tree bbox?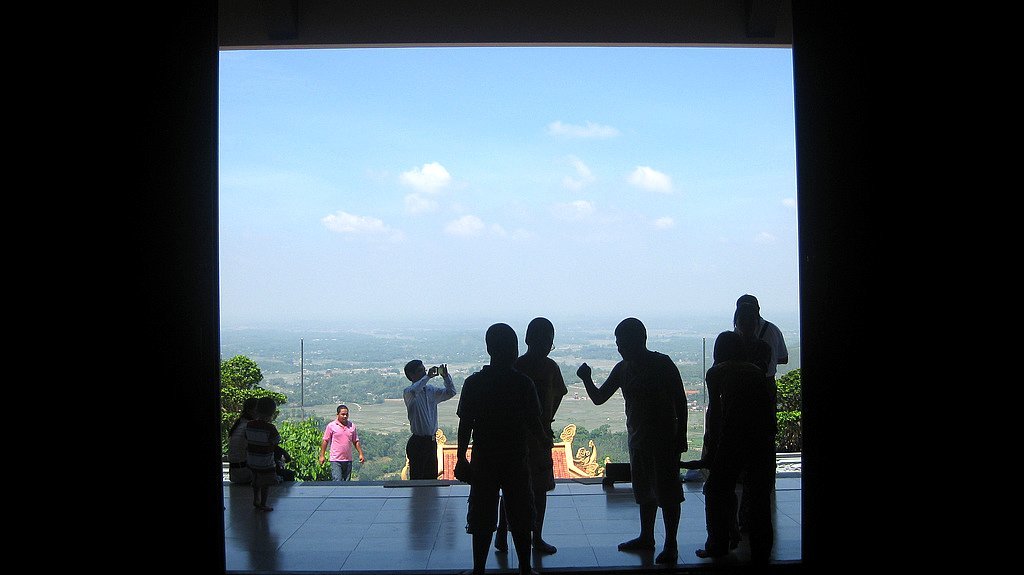
l=273, t=409, r=331, b=482
